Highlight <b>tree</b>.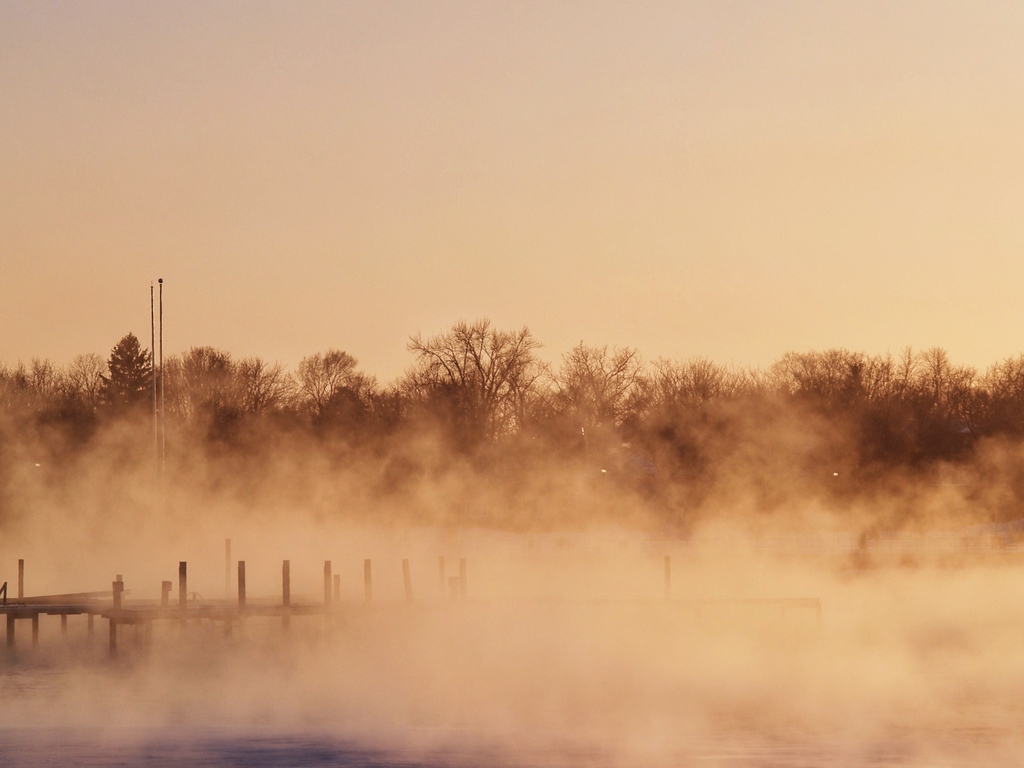
Highlighted region: 287, 351, 355, 415.
